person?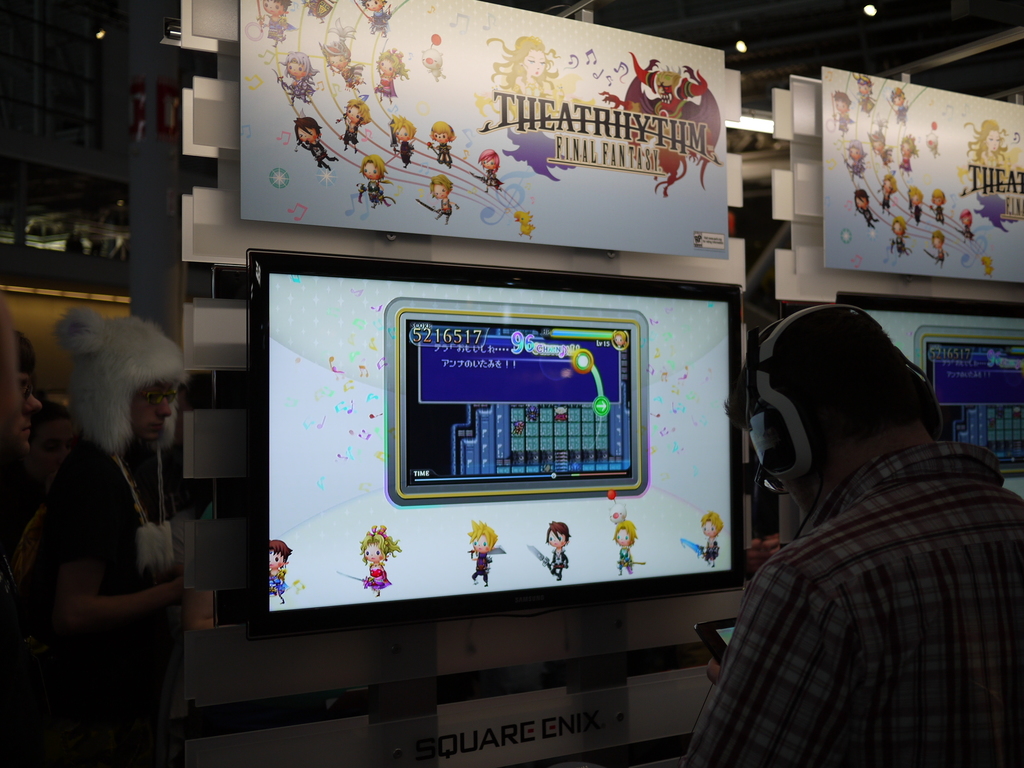
608,498,637,573
